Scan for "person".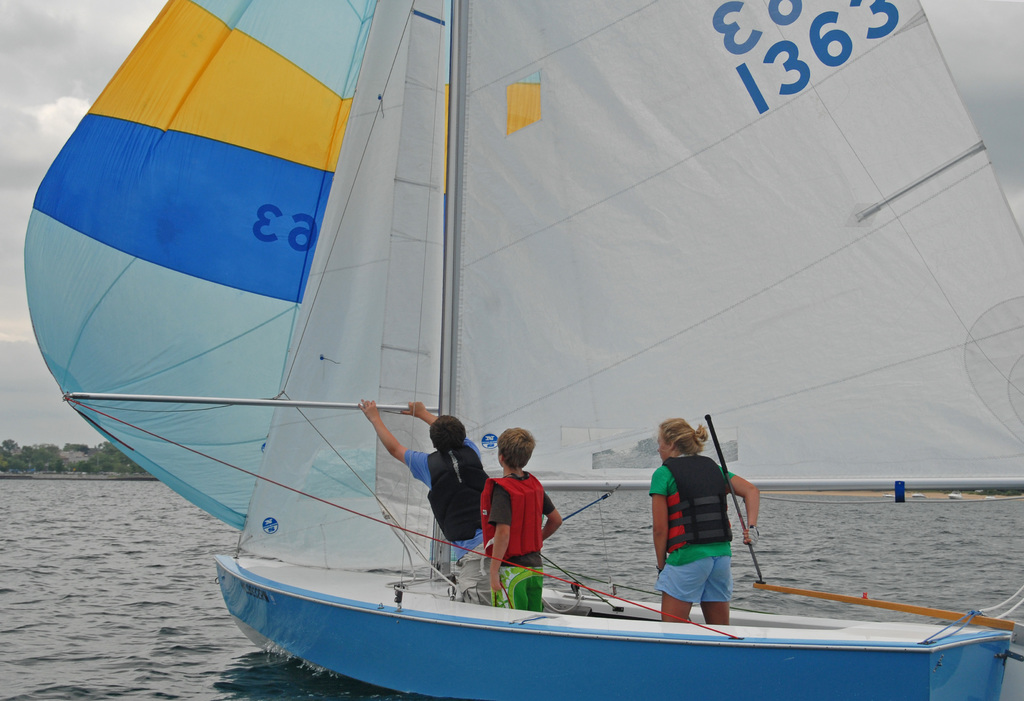
Scan result: <bbox>465, 420, 559, 601</bbox>.
